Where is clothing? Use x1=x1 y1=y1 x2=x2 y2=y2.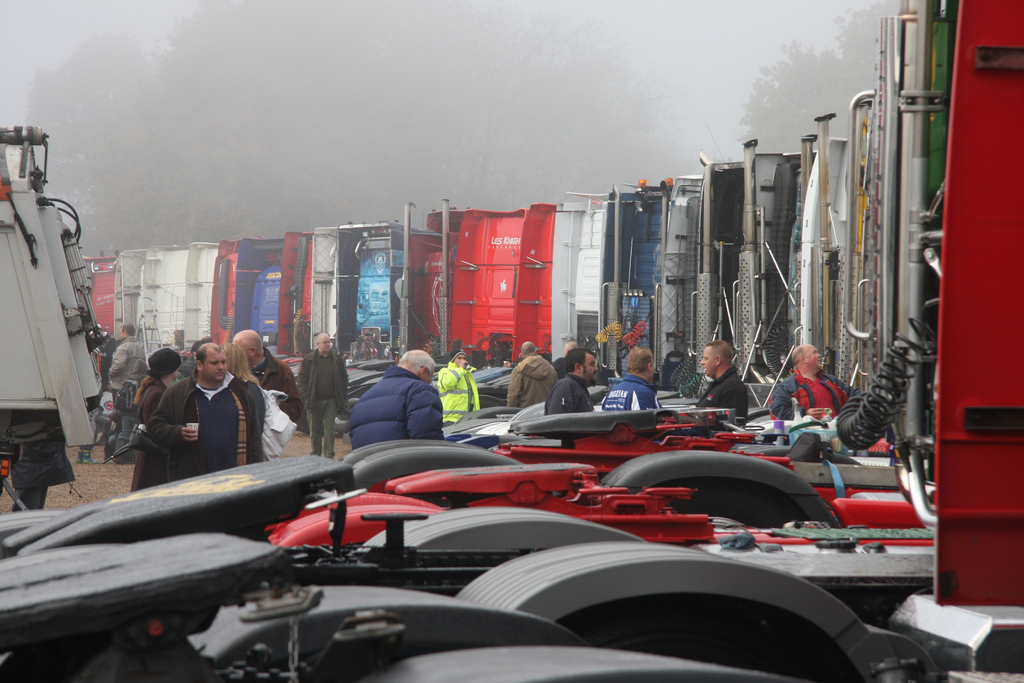
x1=438 y1=361 x2=480 y2=431.
